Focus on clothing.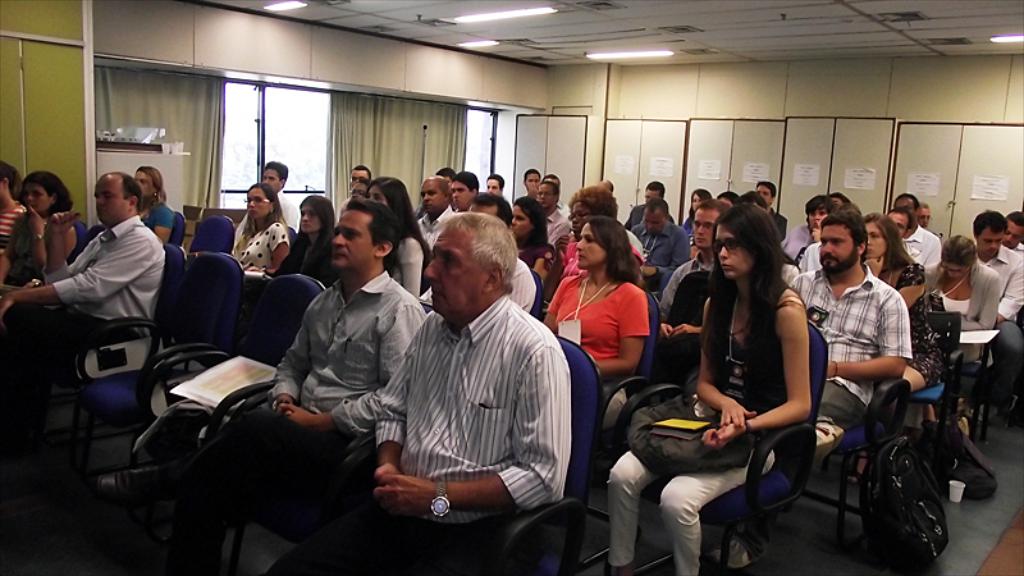
Focused at Rect(268, 188, 296, 232).
